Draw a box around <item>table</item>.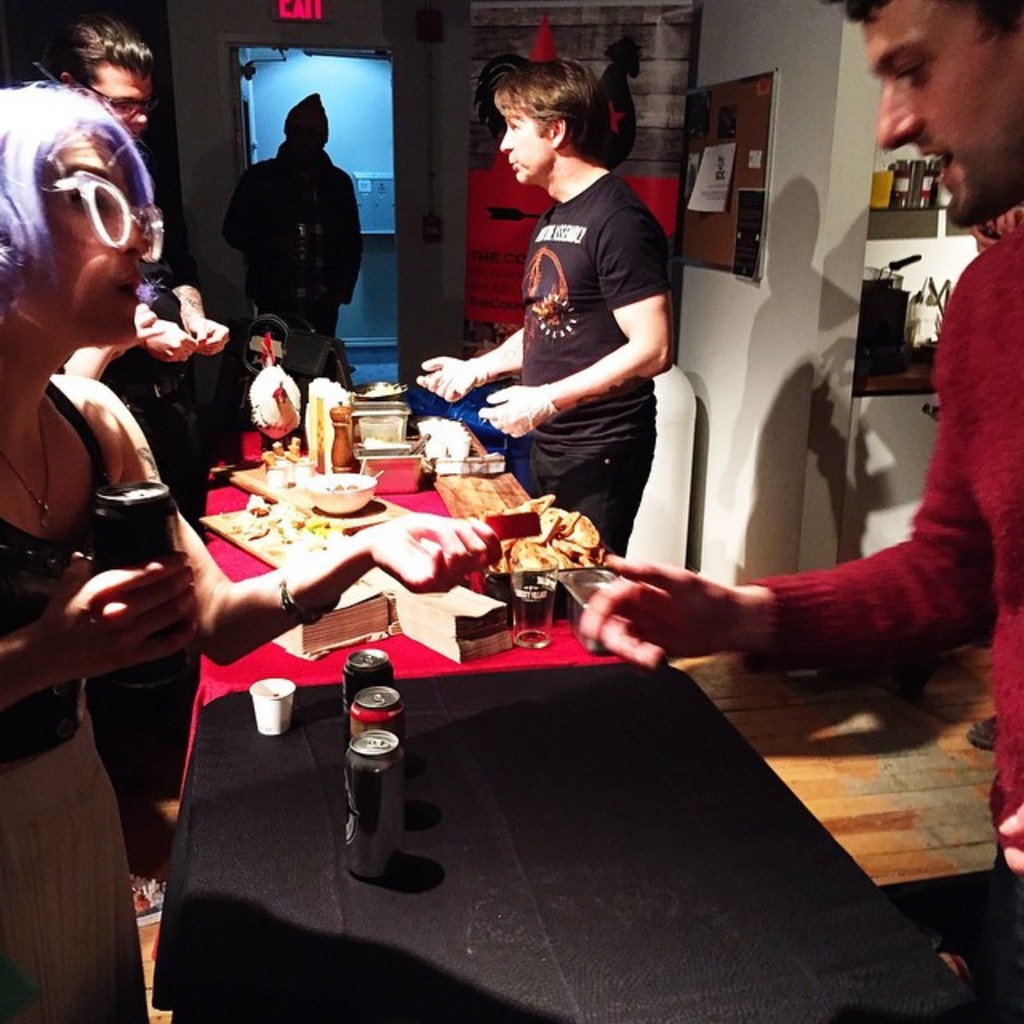
bbox=(133, 502, 926, 1019).
